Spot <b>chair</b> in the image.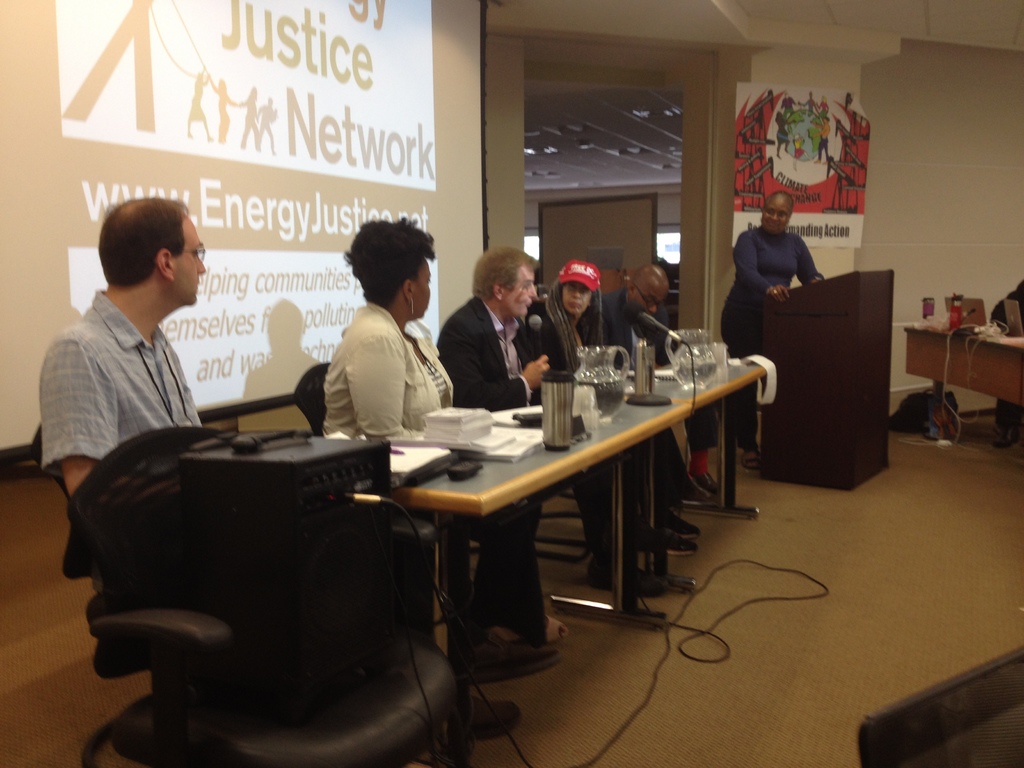
<b>chair</b> found at select_region(537, 507, 579, 519).
